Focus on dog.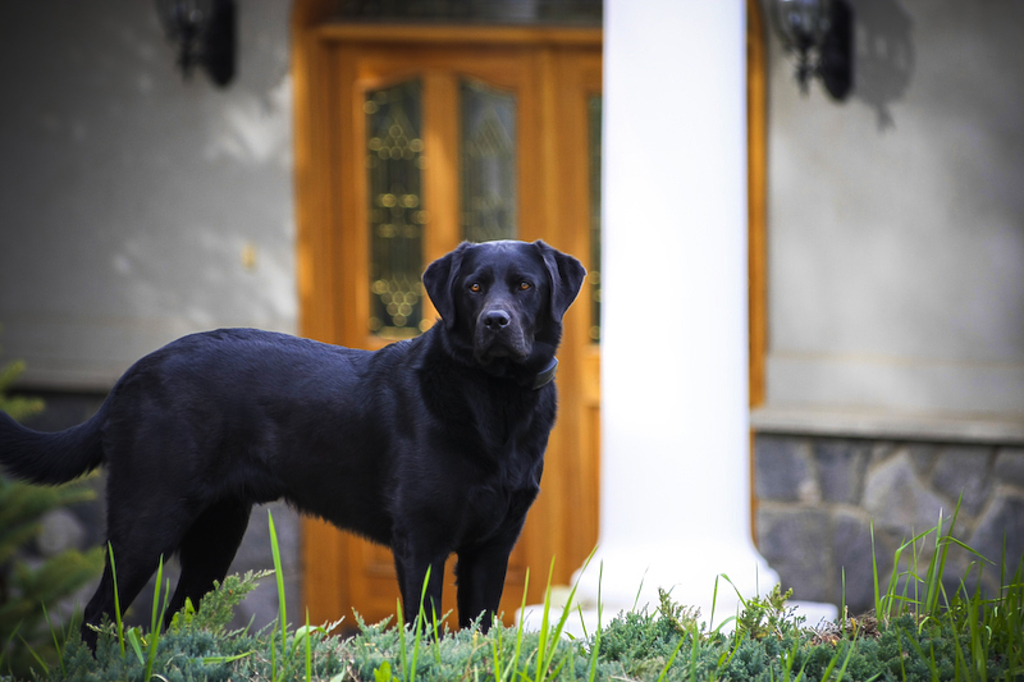
Focused at [x1=0, y1=238, x2=589, y2=663].
